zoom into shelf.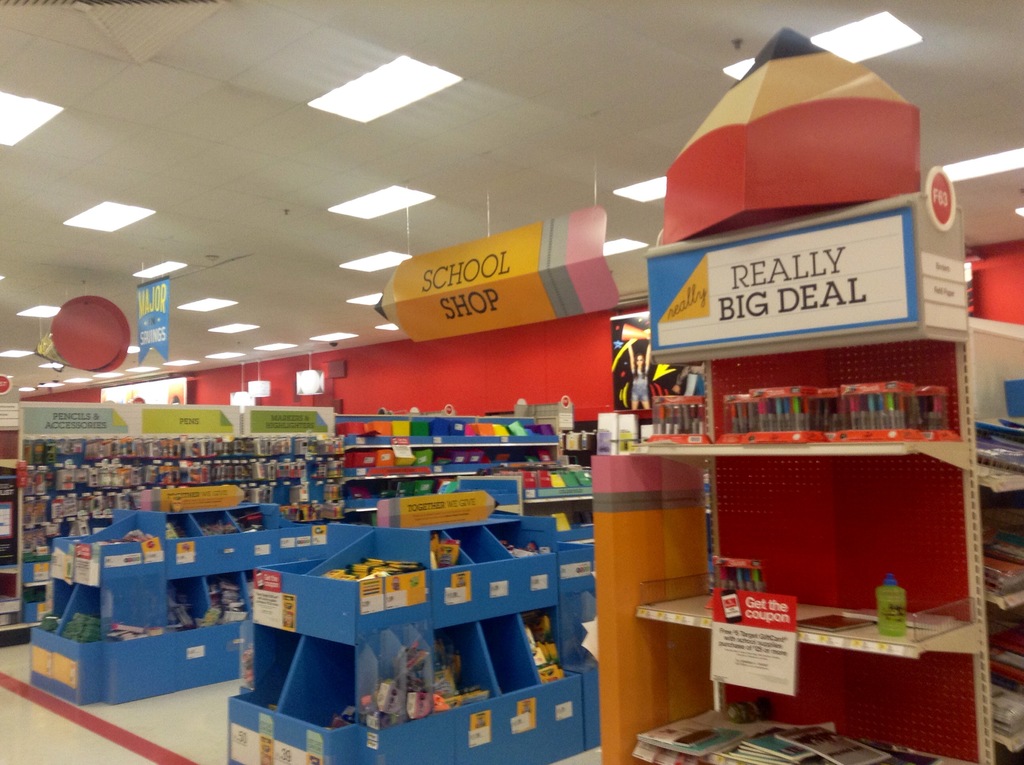
Zoom target: x1=221, y1=515, x2=595, y2=764.
